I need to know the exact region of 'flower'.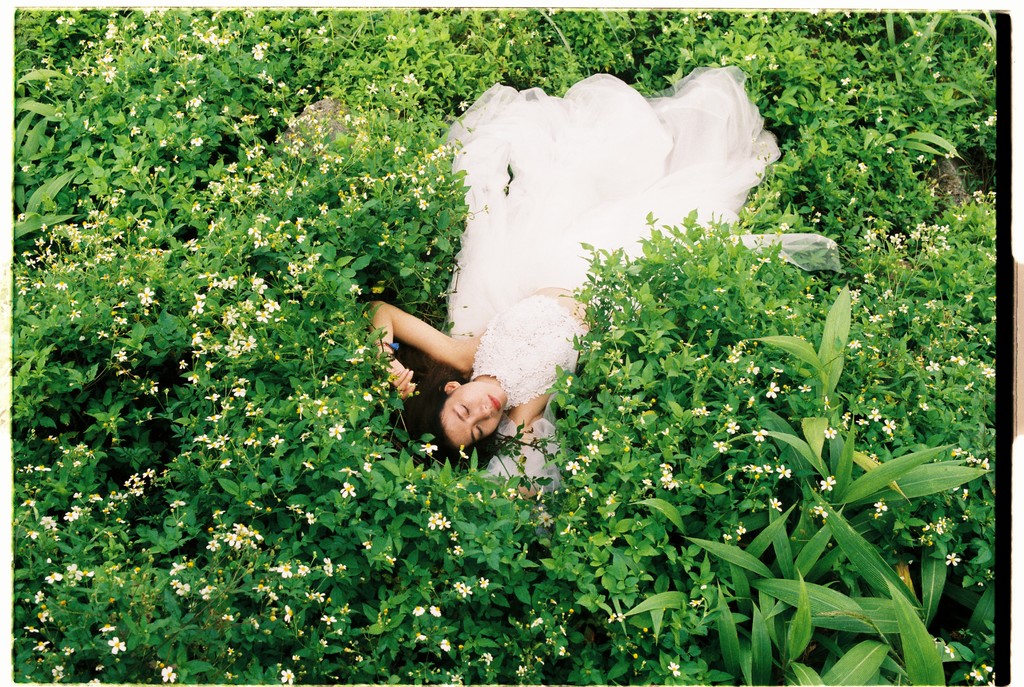
Region: [934,75,940,78].
